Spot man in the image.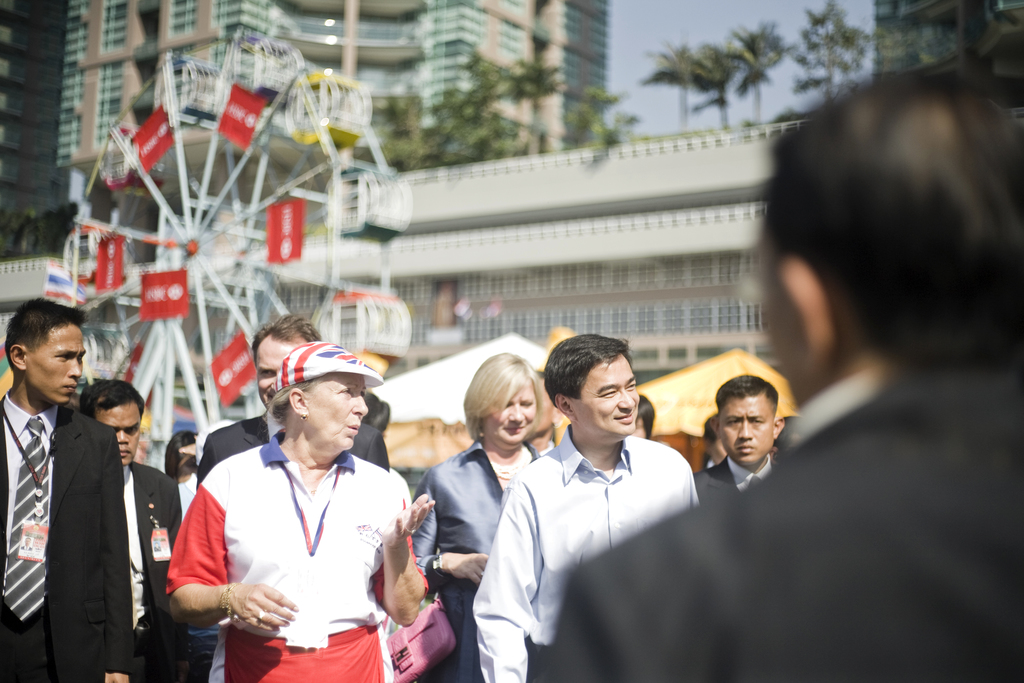
man found at {"left": 85, "top": 374, "right": 184, "bottom": 682}.
